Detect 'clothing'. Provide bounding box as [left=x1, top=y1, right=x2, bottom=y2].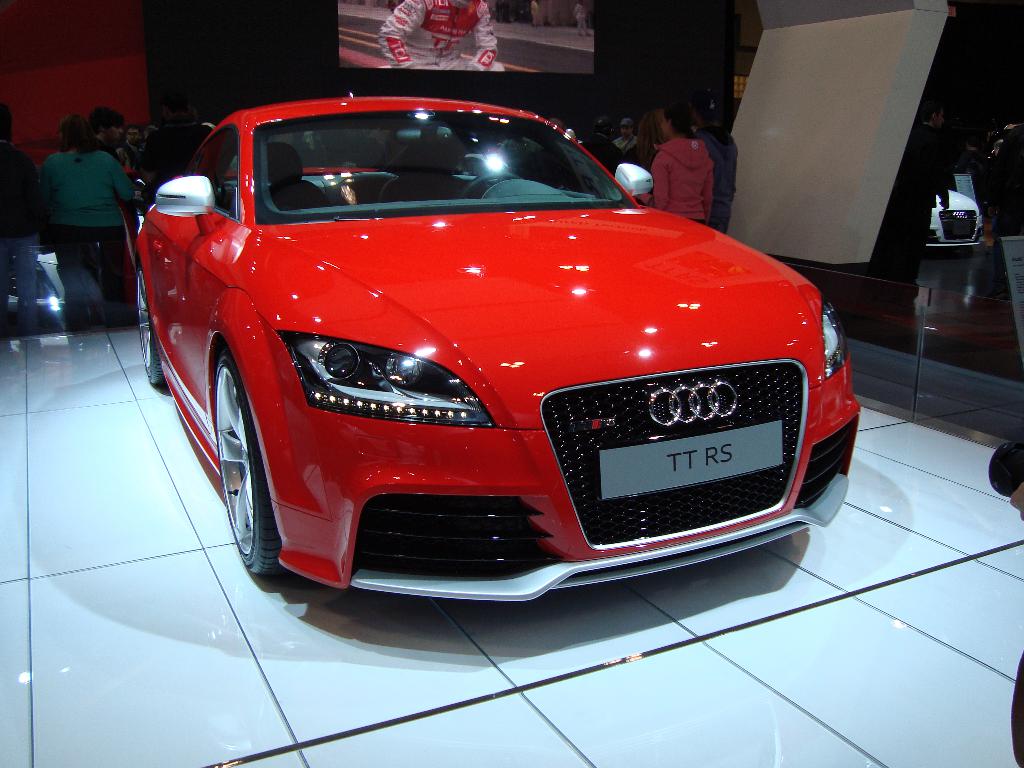
[left=3, top=138, right=55, bottom=245].
